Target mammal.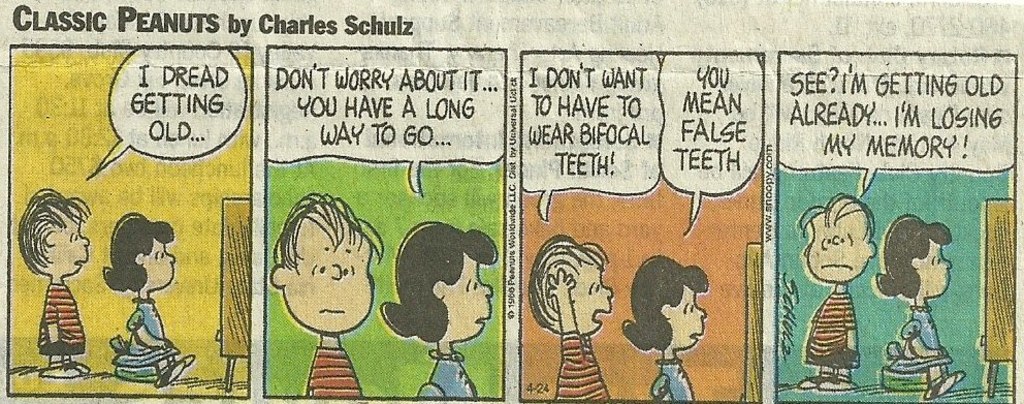
Target region: crop(102, 213, 195, 386).
